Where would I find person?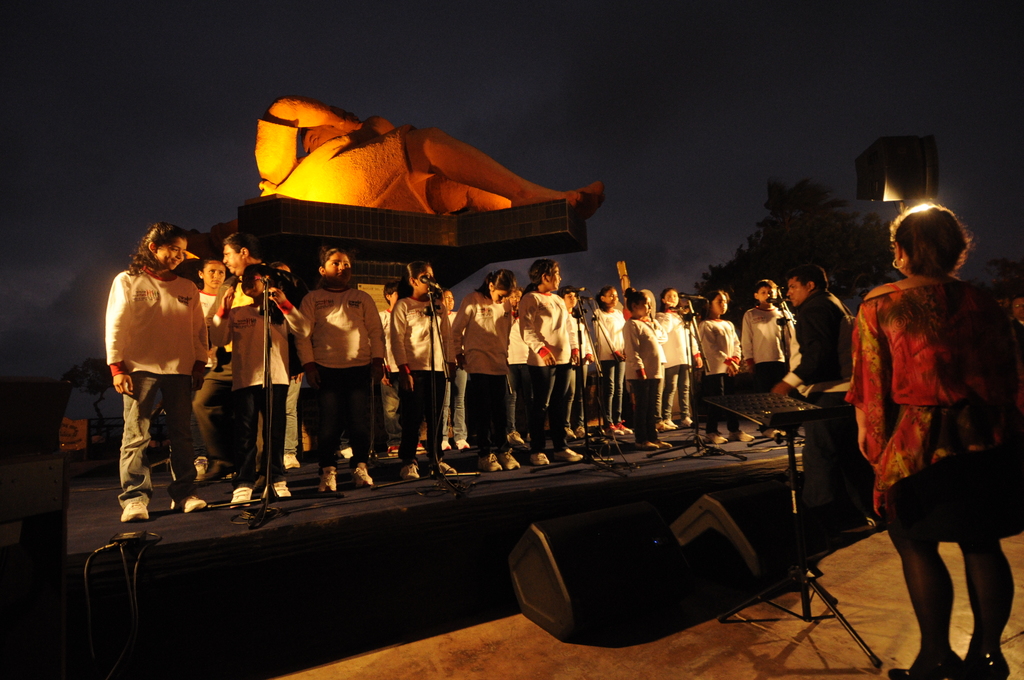
At x1=595 y1=285 x2=632 y2=439.
